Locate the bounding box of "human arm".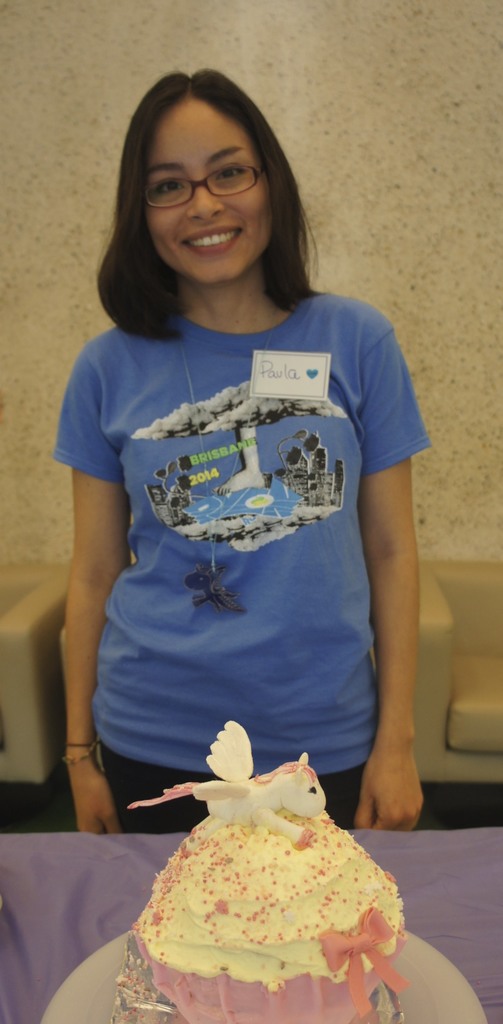
Bounding box: <box>58,337,125,850</box>.
